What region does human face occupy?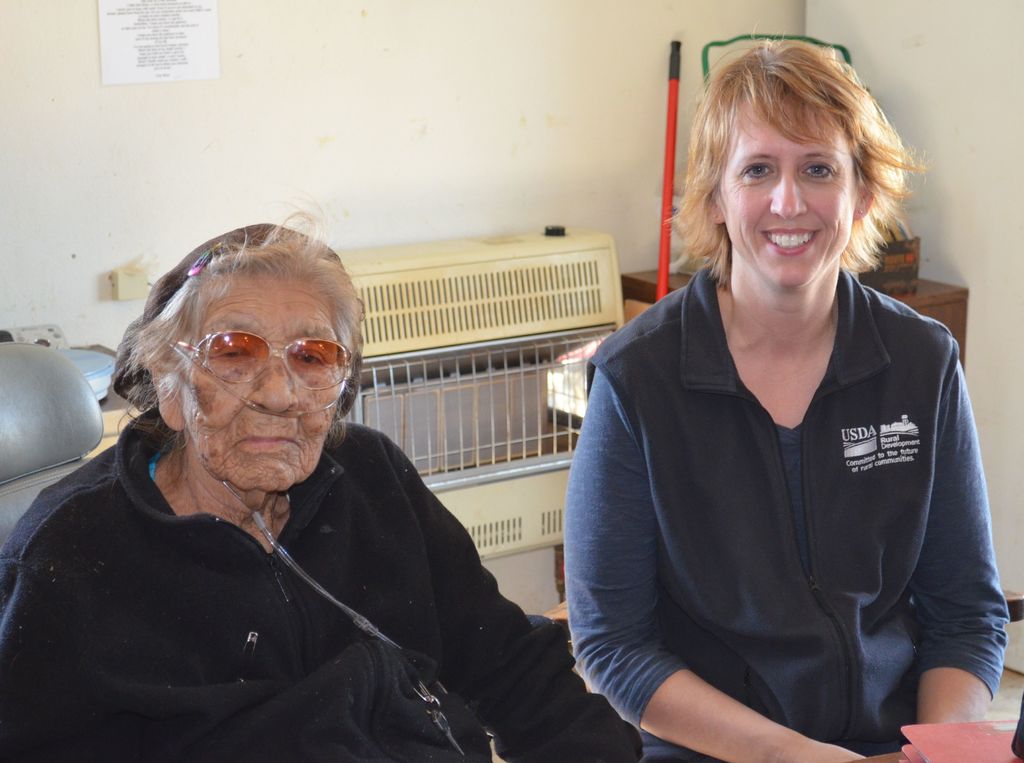
Rect(701, 90, 891, 302).
